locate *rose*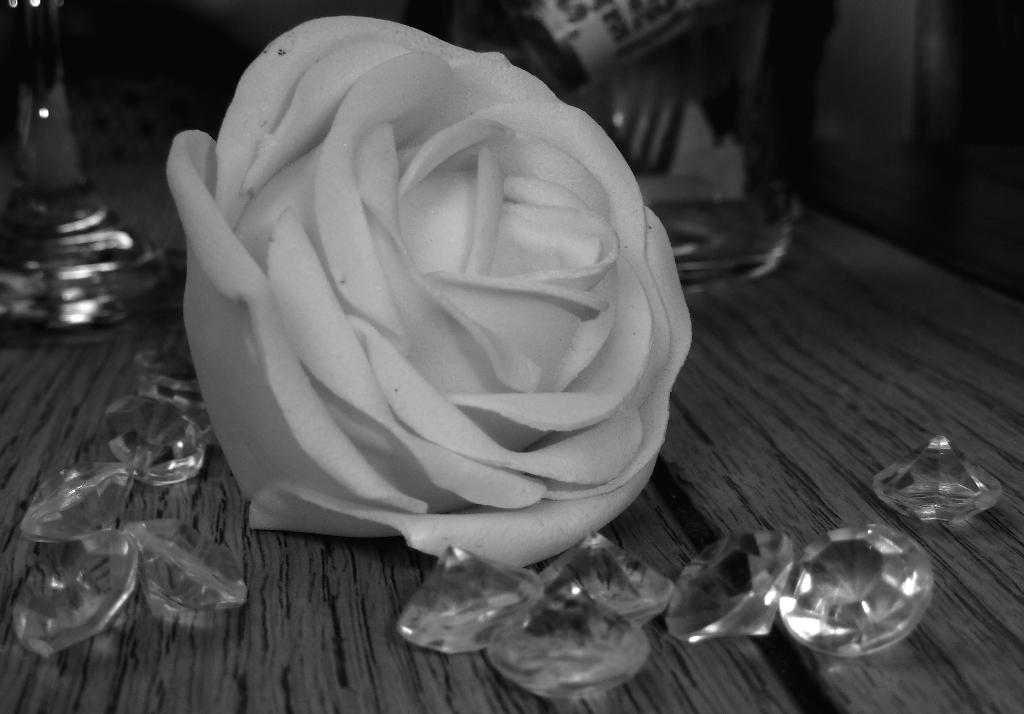
163 15 691 563
